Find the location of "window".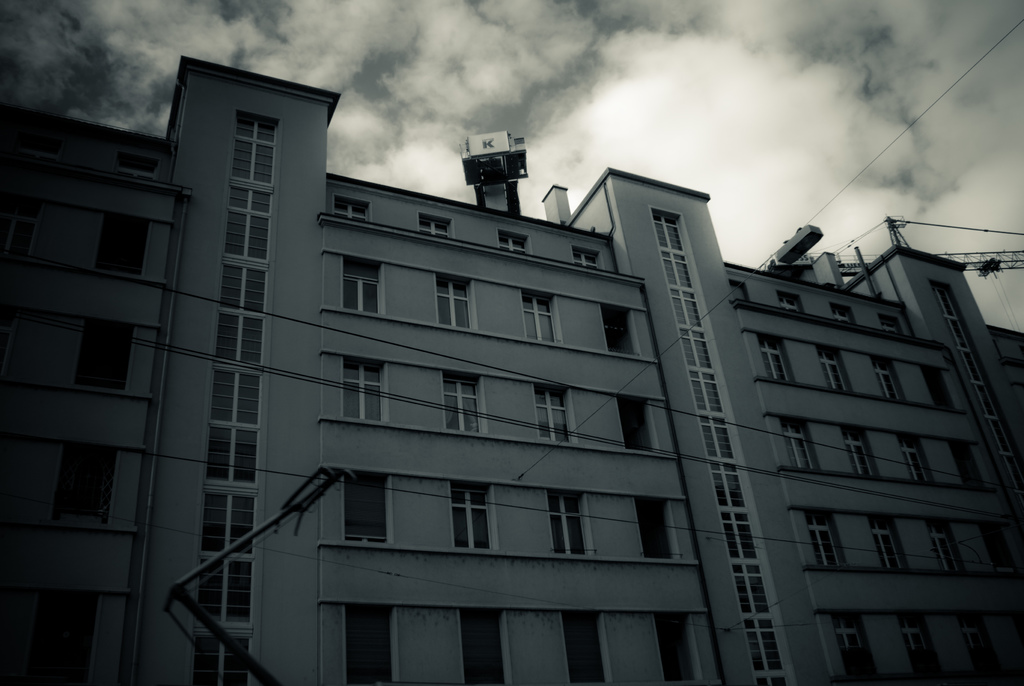
Location: BBox(527, 291, 562, 339).
